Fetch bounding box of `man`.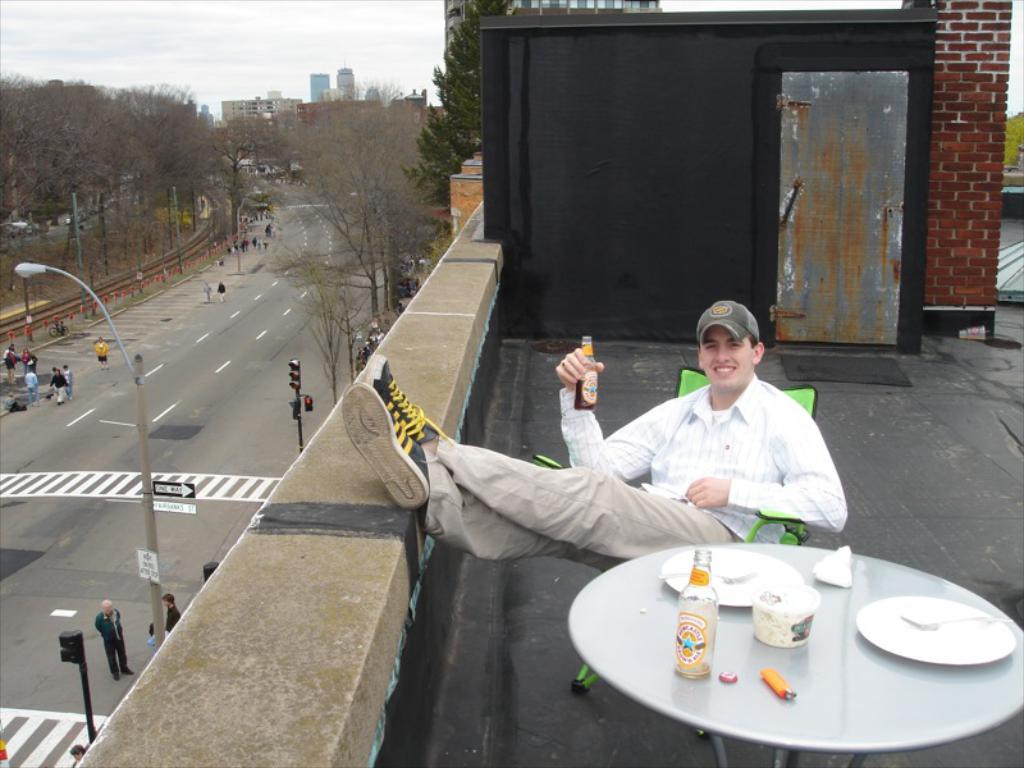
Bbox: (337, 301, 846, 573).
